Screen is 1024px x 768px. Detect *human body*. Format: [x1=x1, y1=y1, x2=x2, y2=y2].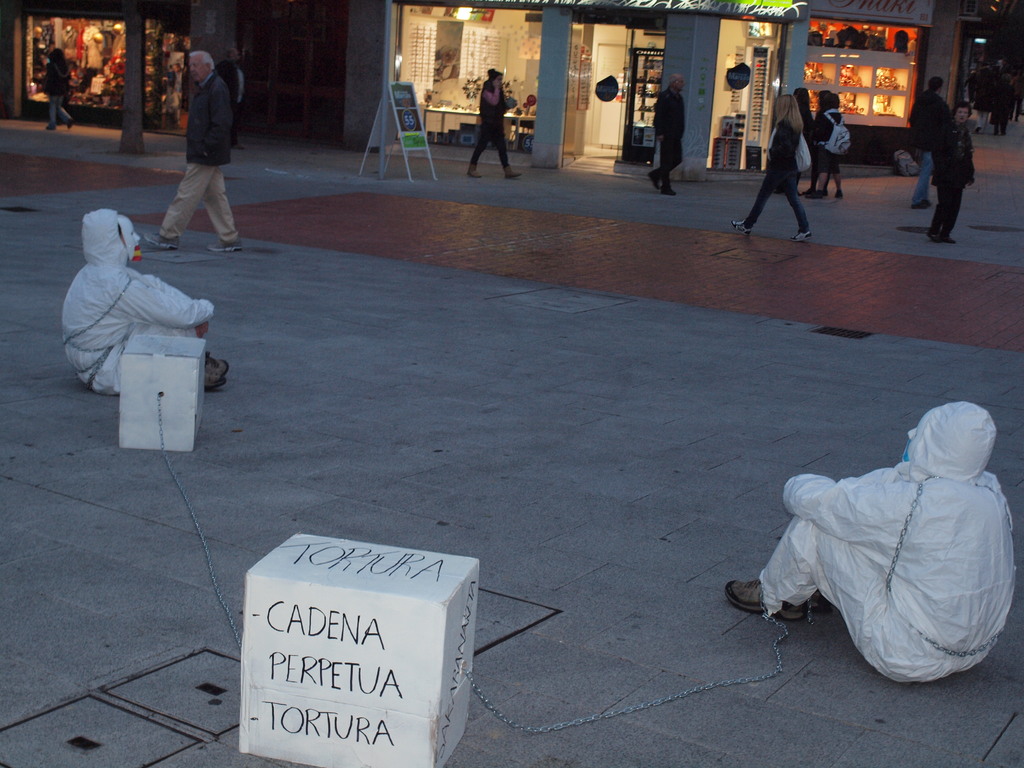
[x1=733, y1=119, x2=806, y2=243].
